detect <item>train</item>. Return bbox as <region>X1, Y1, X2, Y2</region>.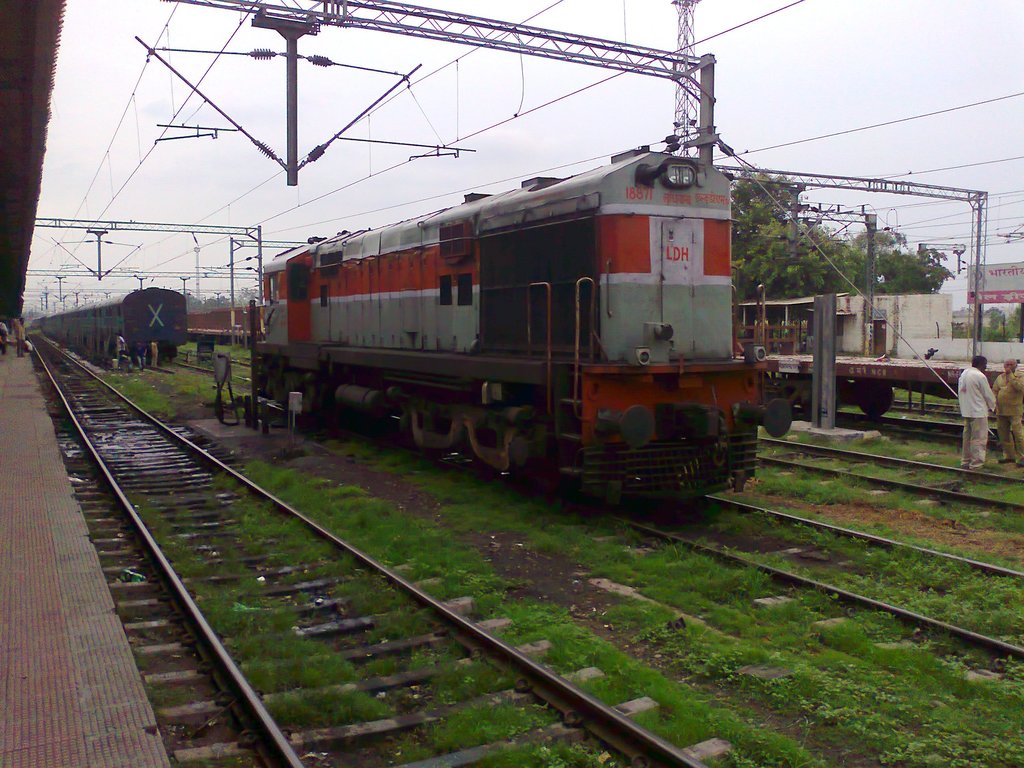
<region>261, 132, 792, 504</region>.
